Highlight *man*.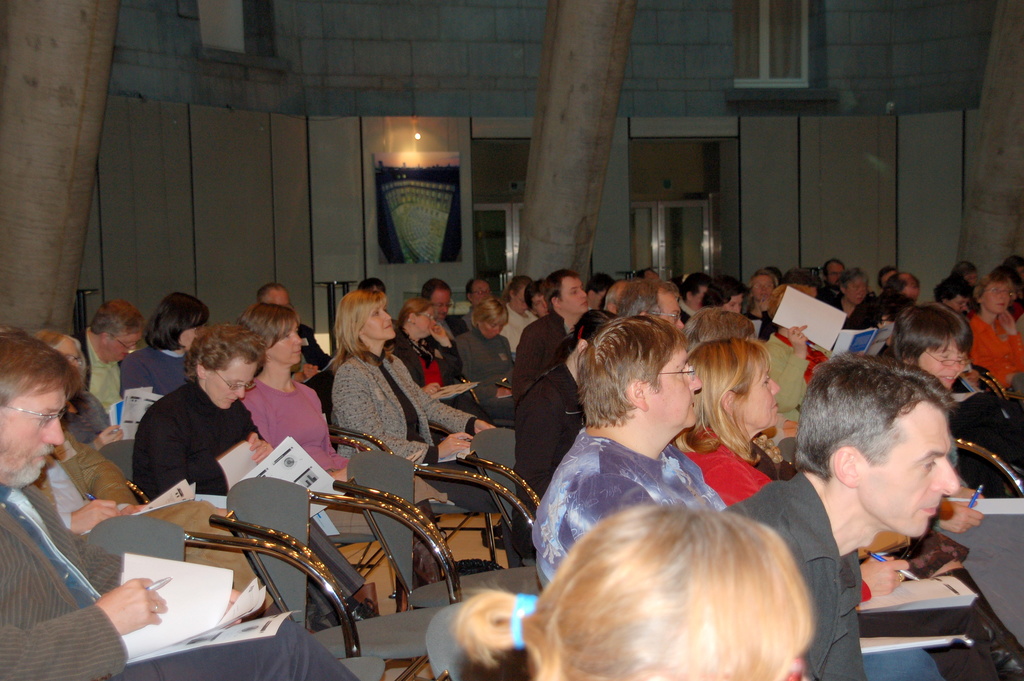
Highlighted region: <region>422, 277, 473, 341</region>.
